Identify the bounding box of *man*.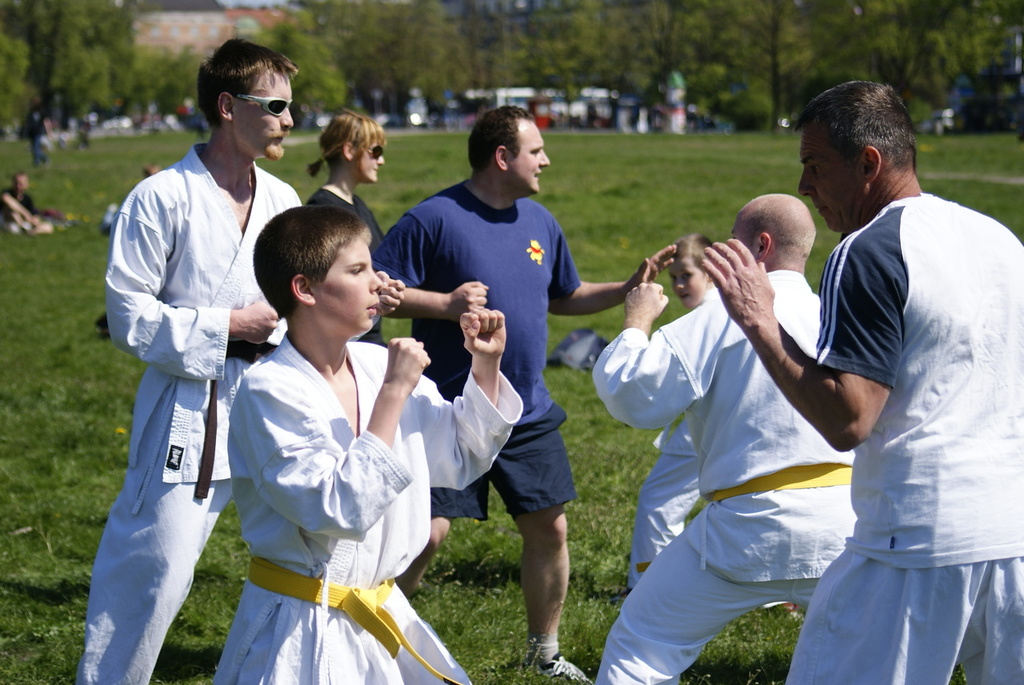
694:77:1023:684.
